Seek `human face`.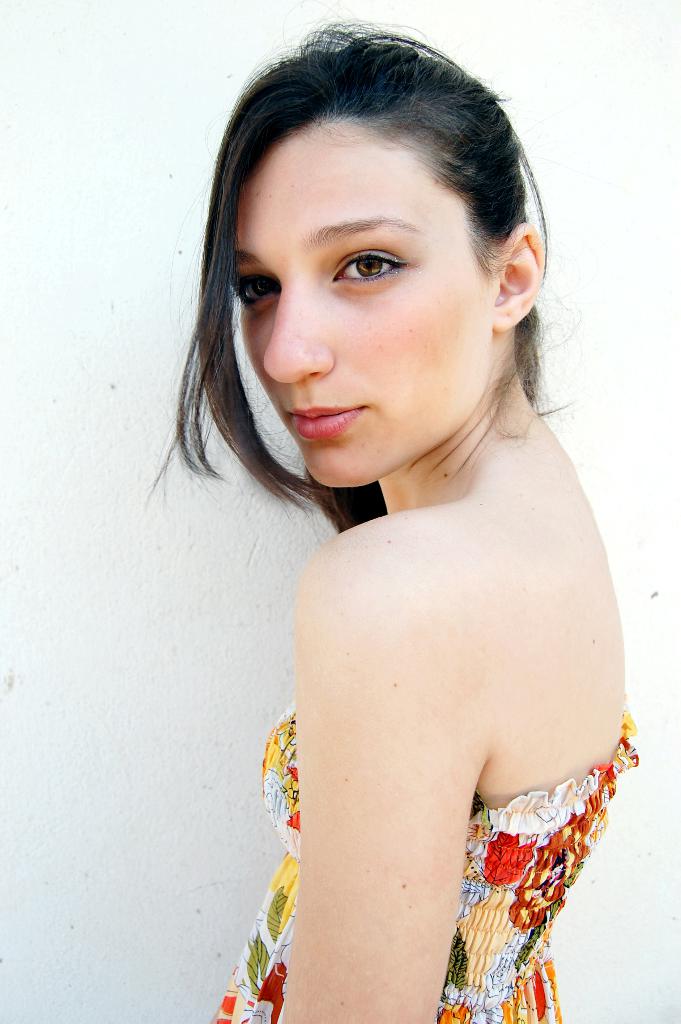
[229, 120, 492, 488].
